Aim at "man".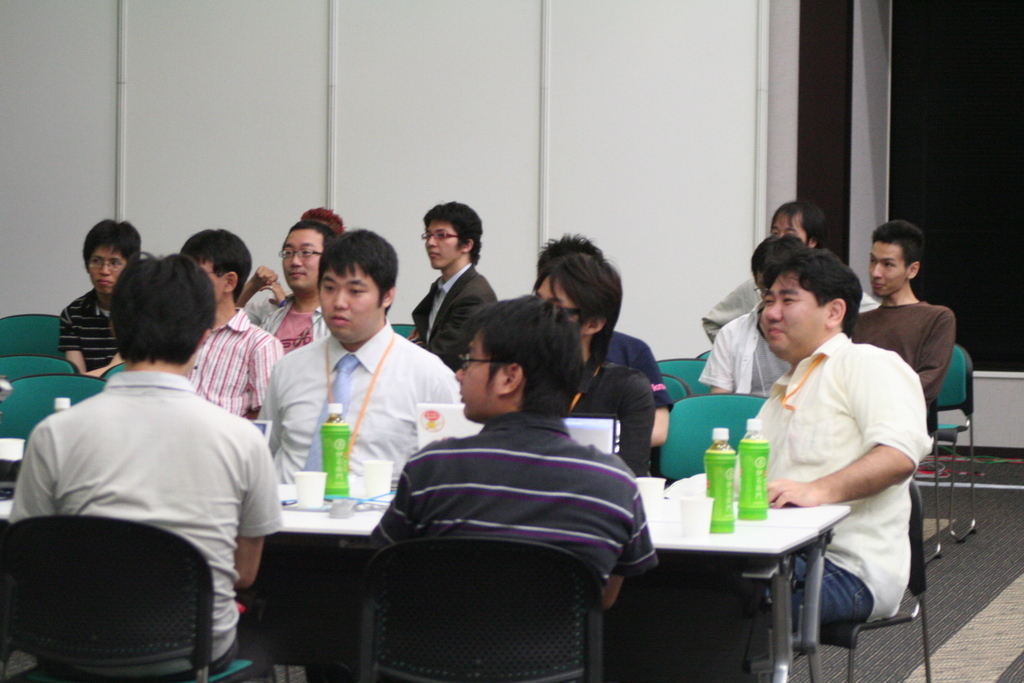
Aimed at x1=254, y1=218, x2=341, y2=357.
